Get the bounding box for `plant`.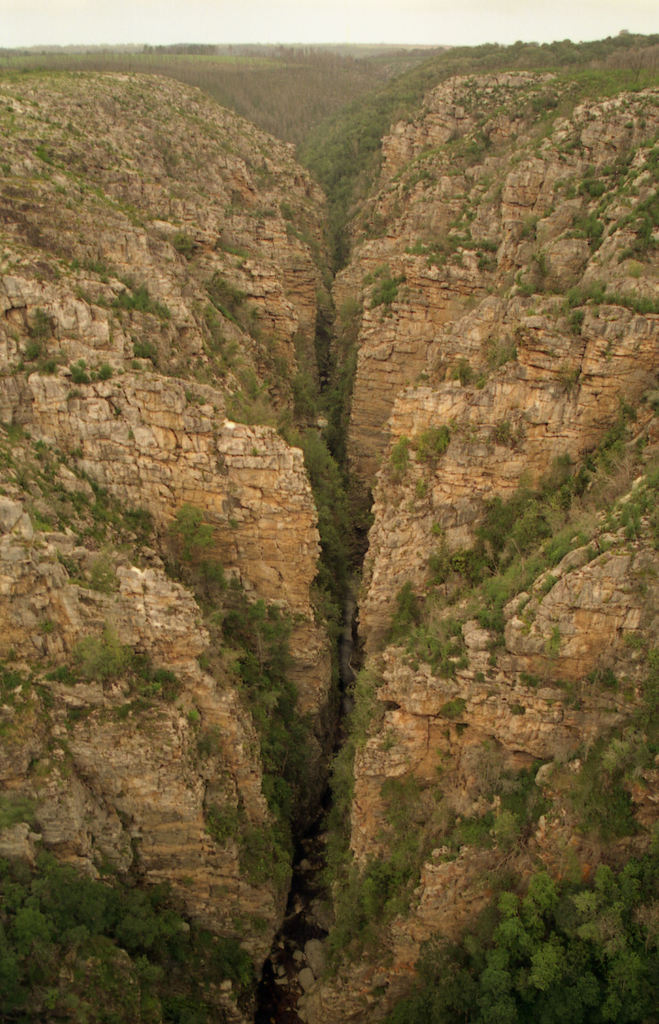
[485, 332, 528, 369].
